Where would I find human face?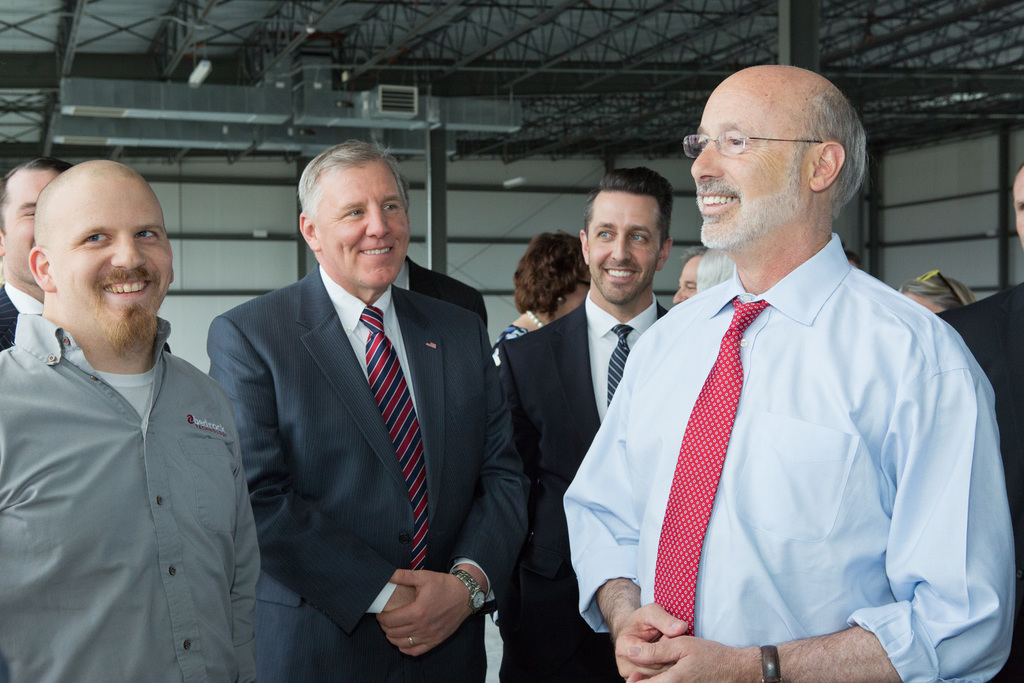
At box=[305, 154, 406, 286].
